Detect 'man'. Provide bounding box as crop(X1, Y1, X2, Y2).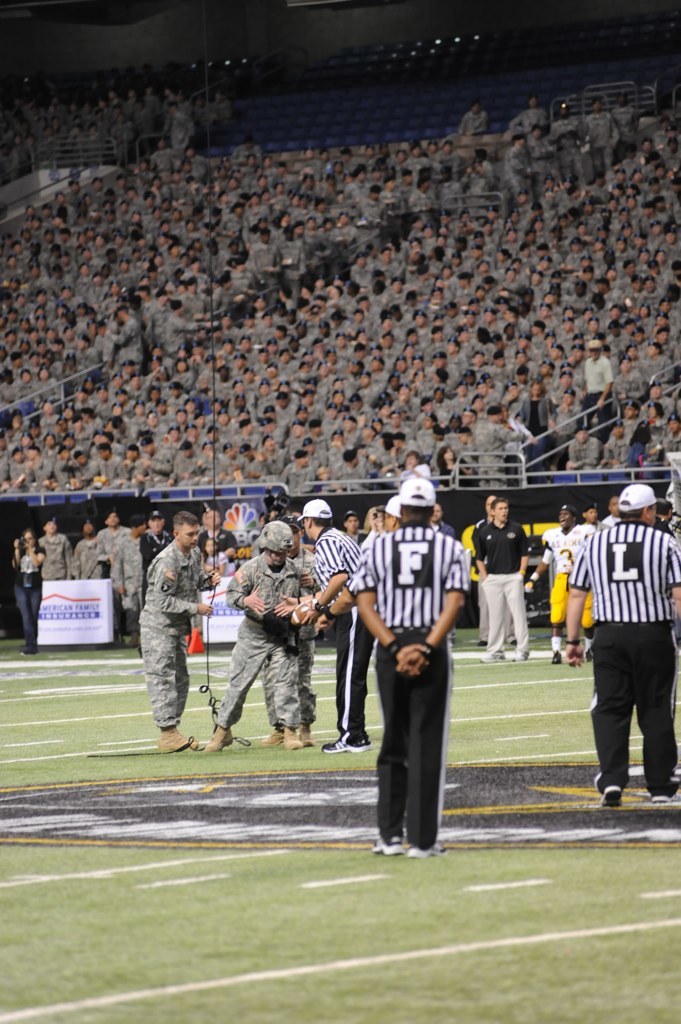
crop(572, 483, 679, 819).
